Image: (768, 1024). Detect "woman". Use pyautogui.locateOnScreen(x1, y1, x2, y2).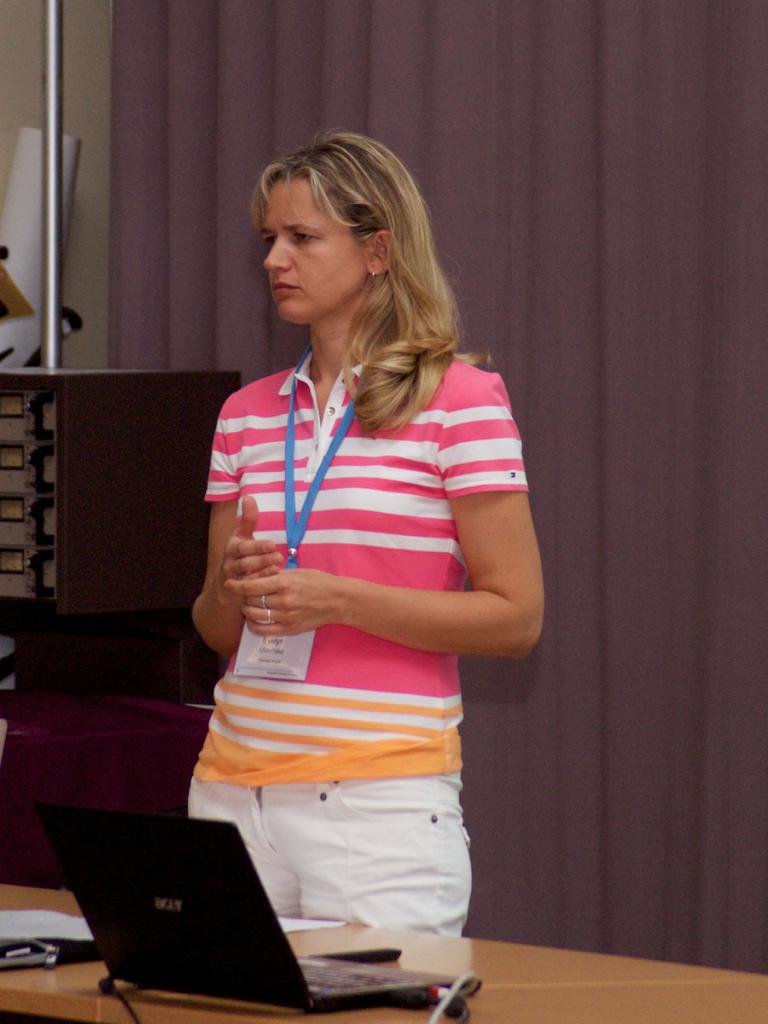
pyautogui.locateOnScreen(157, 129, 544, 980).
